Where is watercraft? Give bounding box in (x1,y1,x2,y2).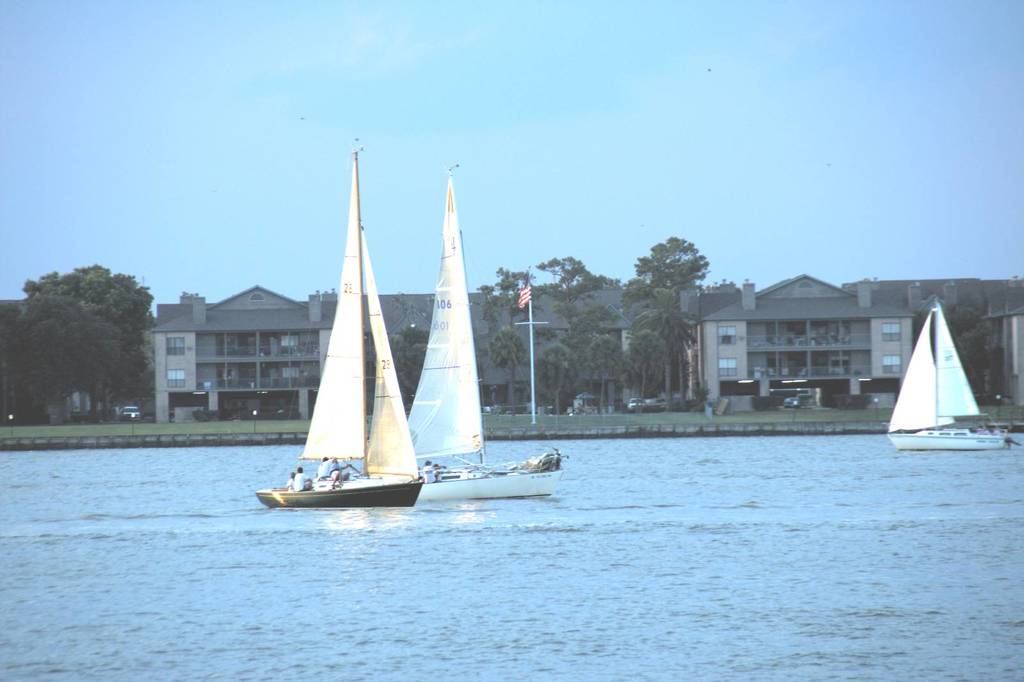
(404,174,566,494).
